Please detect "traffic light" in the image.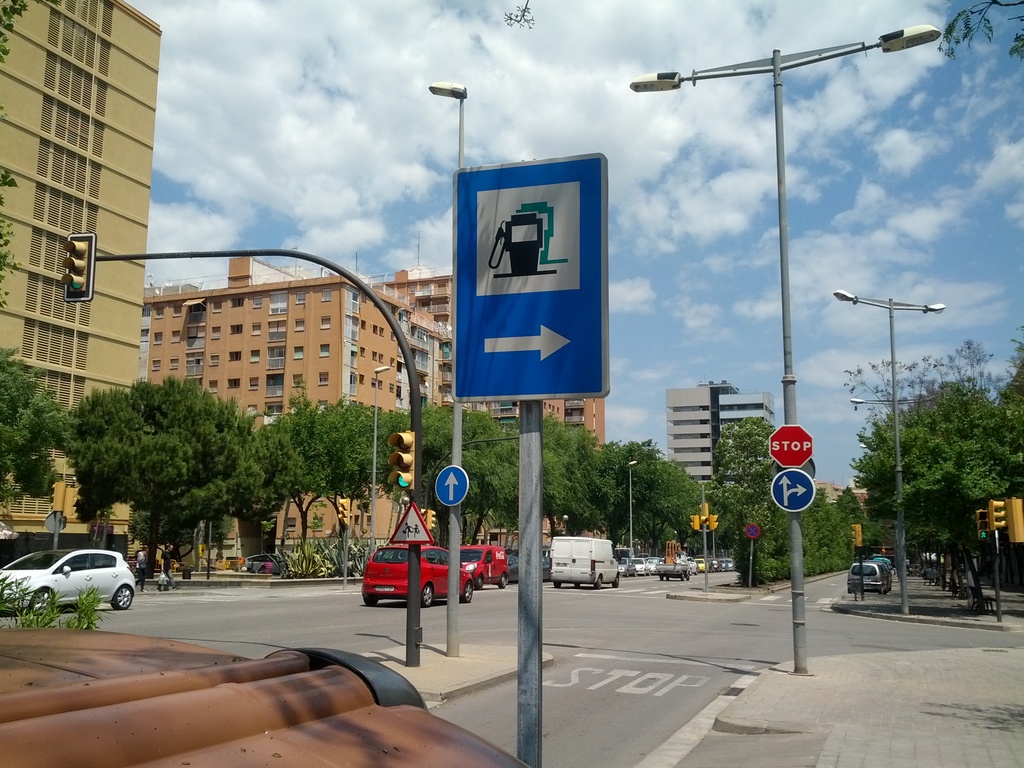
[991,498,1006,532].
